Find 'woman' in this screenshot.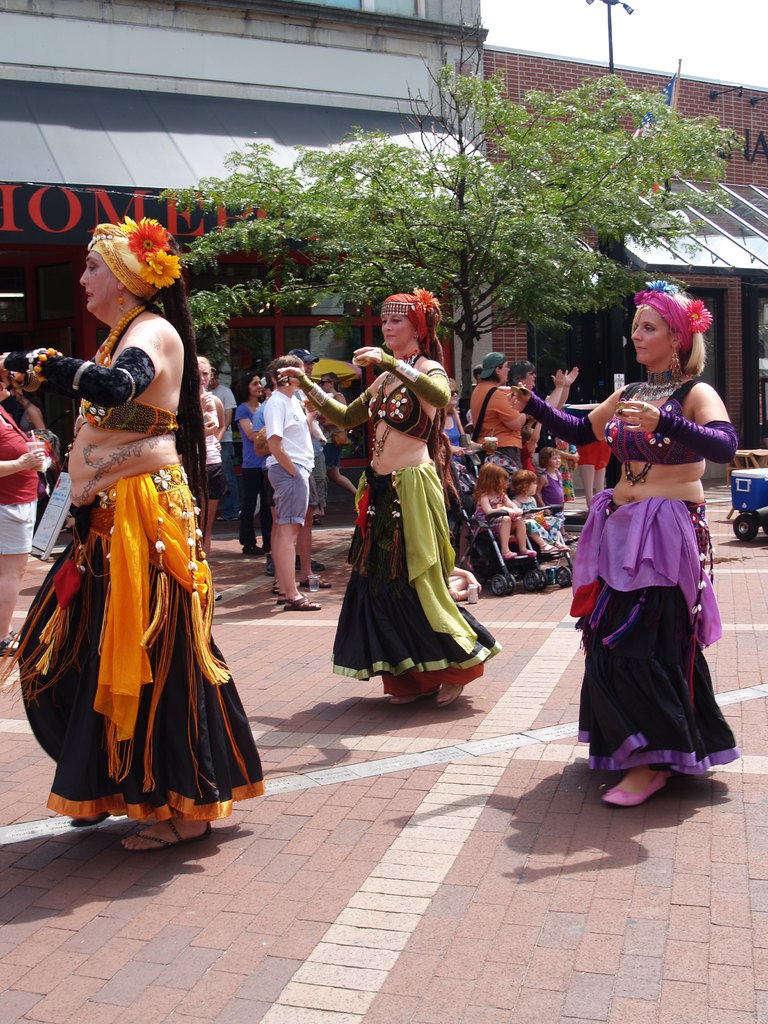
The bounding box for 'woman' is Rect(262, 350, 321, 611).
